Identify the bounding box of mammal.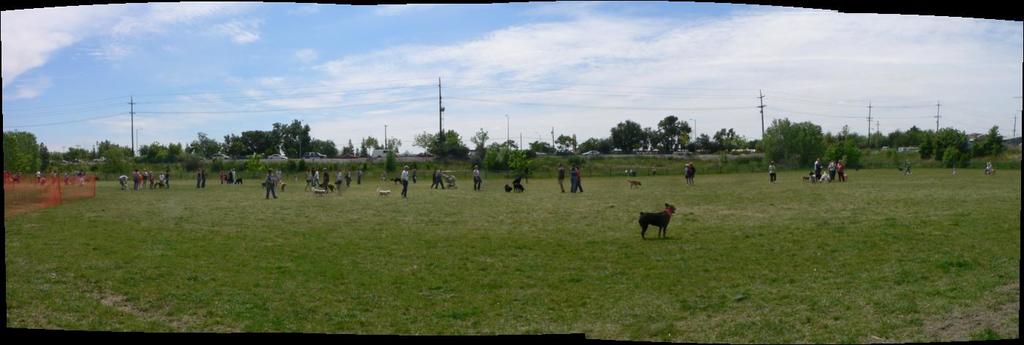
detection(194, 170, 202, 189).
